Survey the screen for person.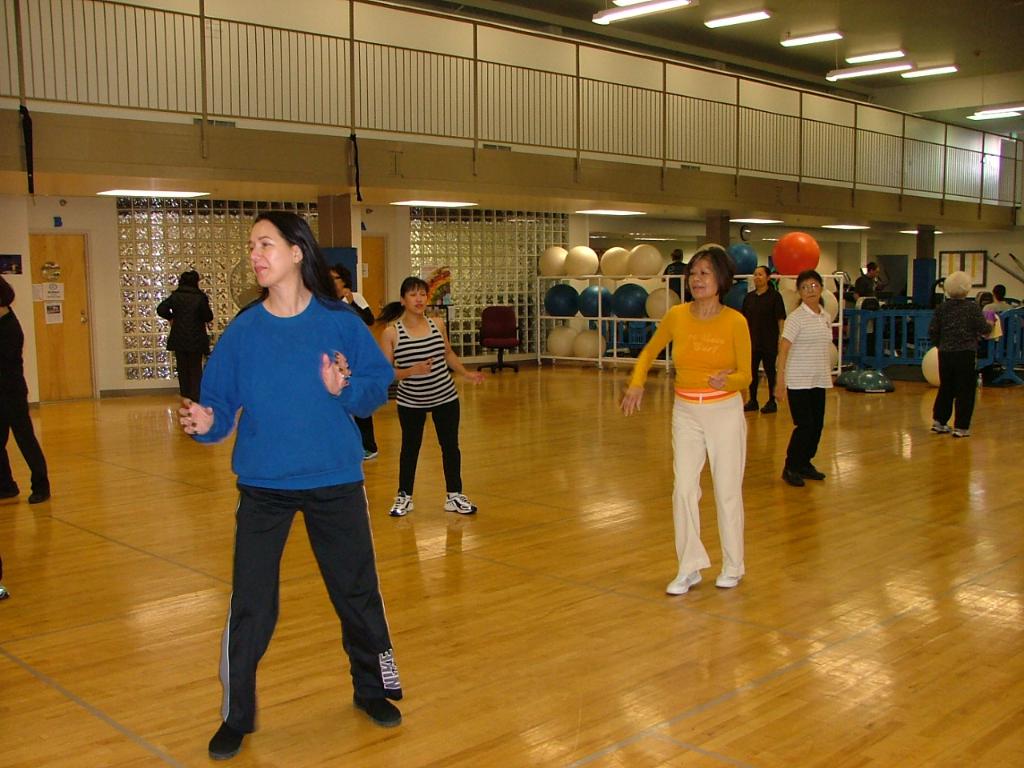
Survey found: [982, 285, 1013, 315].
